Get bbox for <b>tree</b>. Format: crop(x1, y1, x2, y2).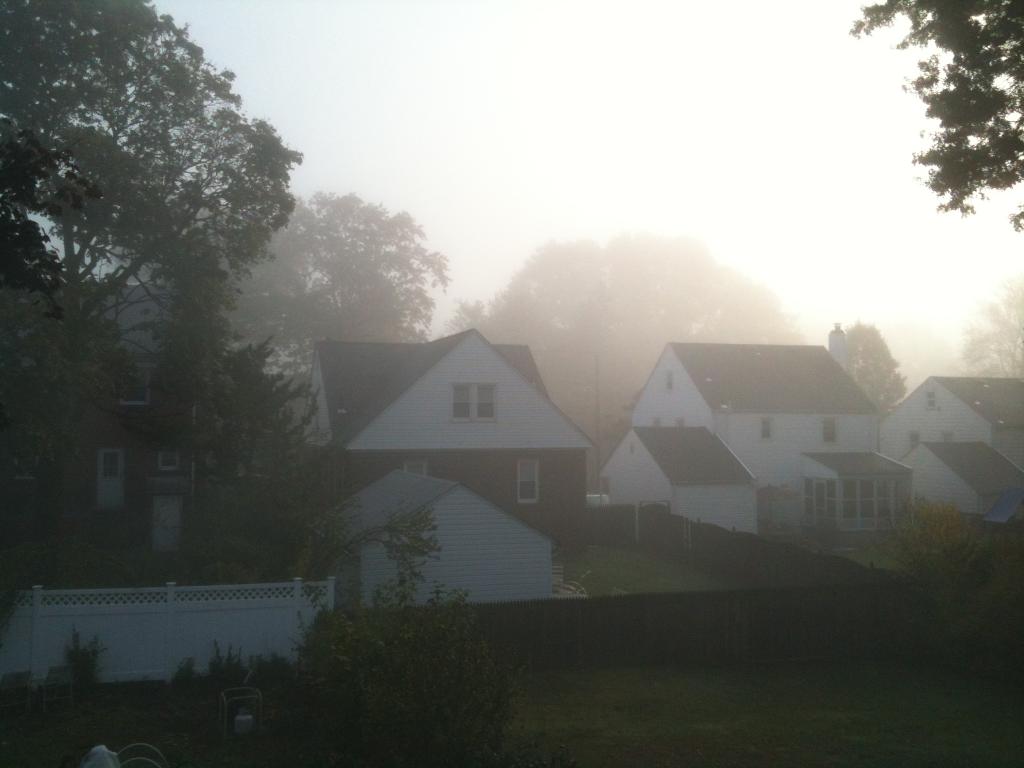
crop(177, 430, 398, 607).
